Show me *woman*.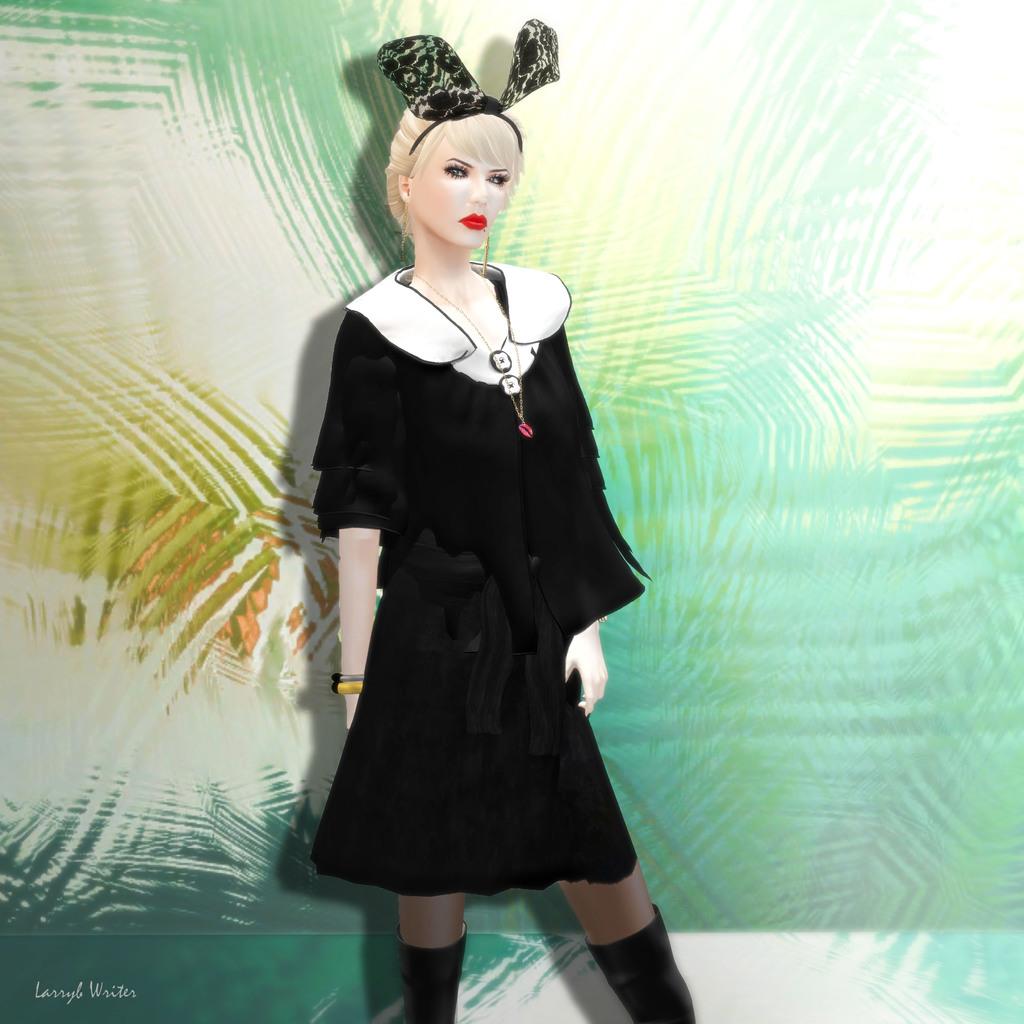
*woman* is here: (left=276, top=34, right=690, bottom=929).
